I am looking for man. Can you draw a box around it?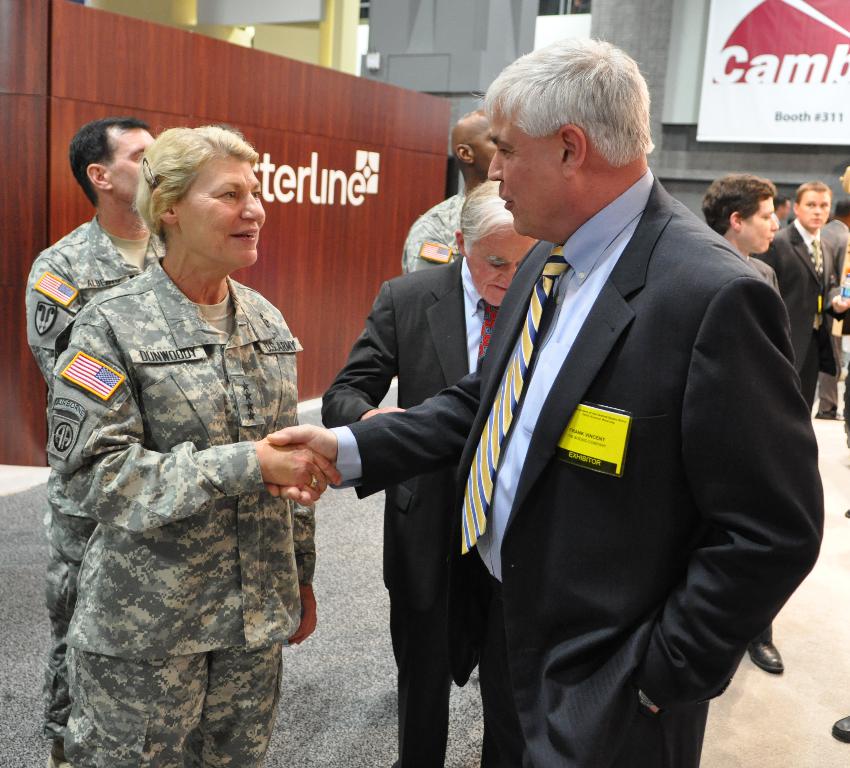
Sure, the bounding box is region(262, 31, 825, 767).
